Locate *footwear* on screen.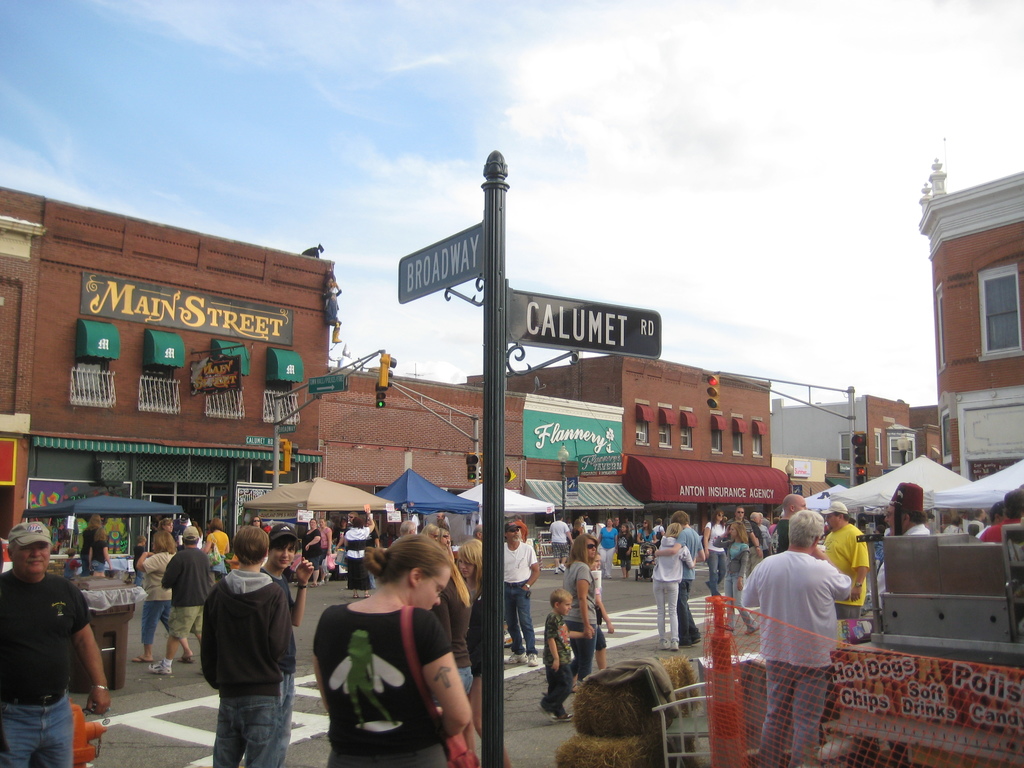
On screen at locate(147, 659, 174, 677).
